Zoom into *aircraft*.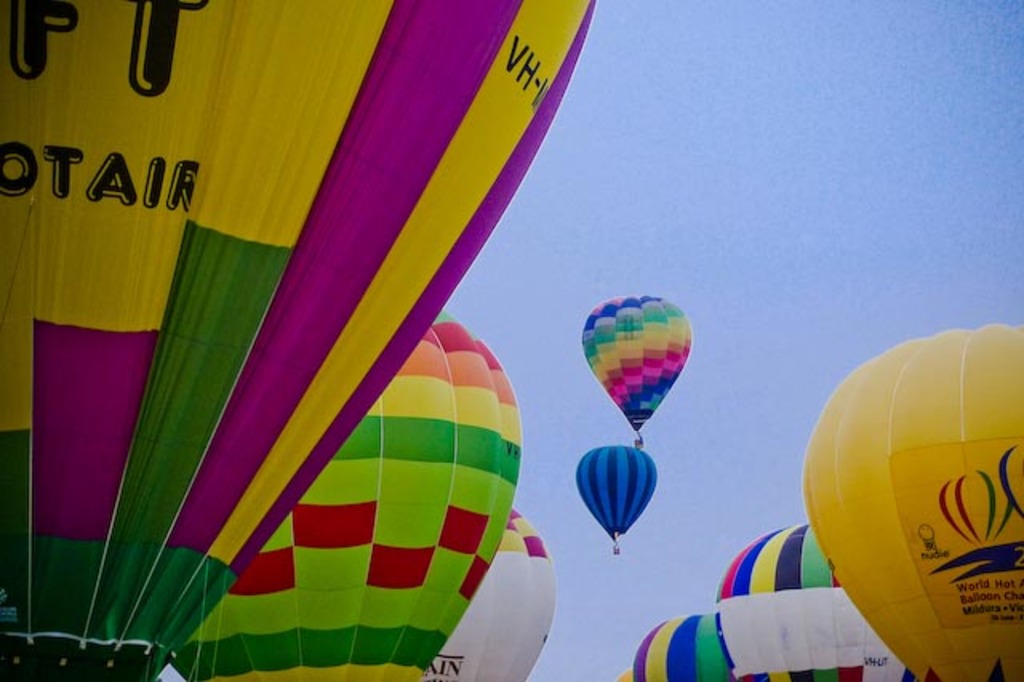
Zoom target: 581 295 693 448.
